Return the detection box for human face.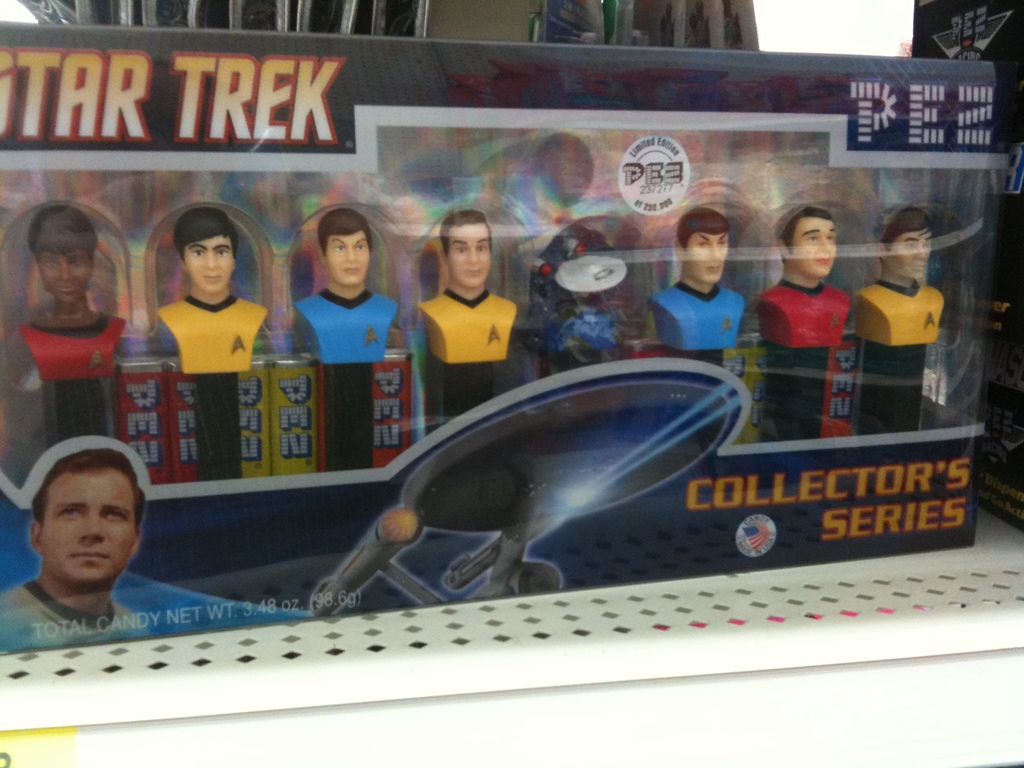
left=328, top=225, right=371, bottom=287.
